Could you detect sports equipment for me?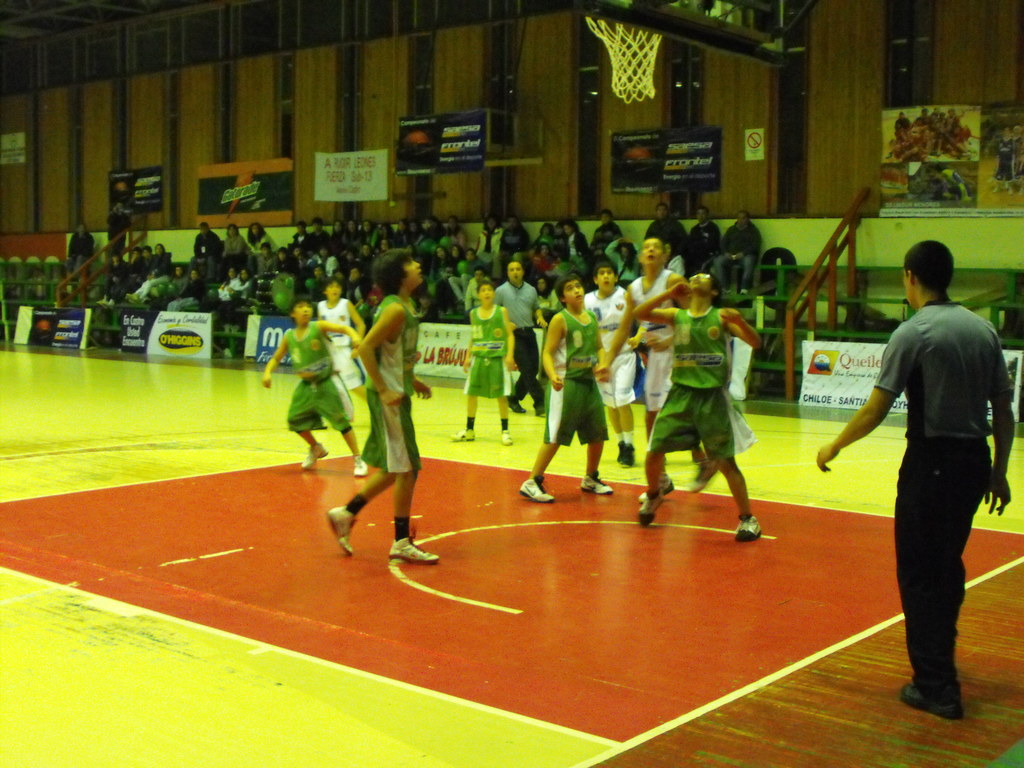
Detection result: 450/426/476/444.
